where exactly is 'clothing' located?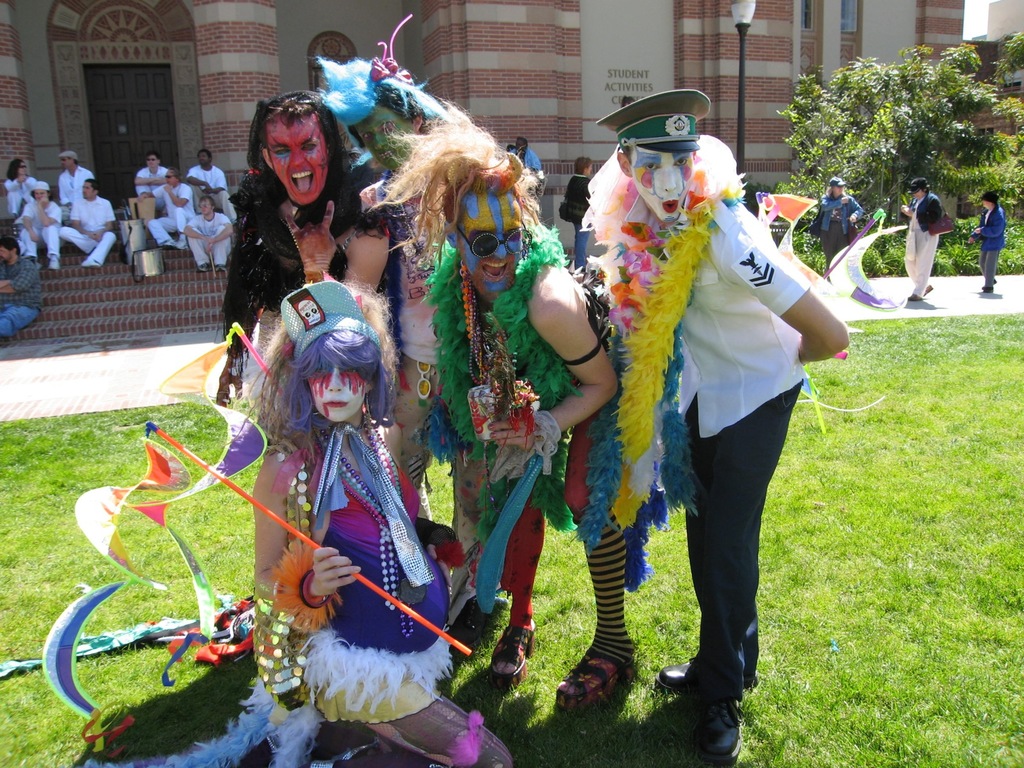
Its bounding box is bbox=[131, 168, 178, 200].
